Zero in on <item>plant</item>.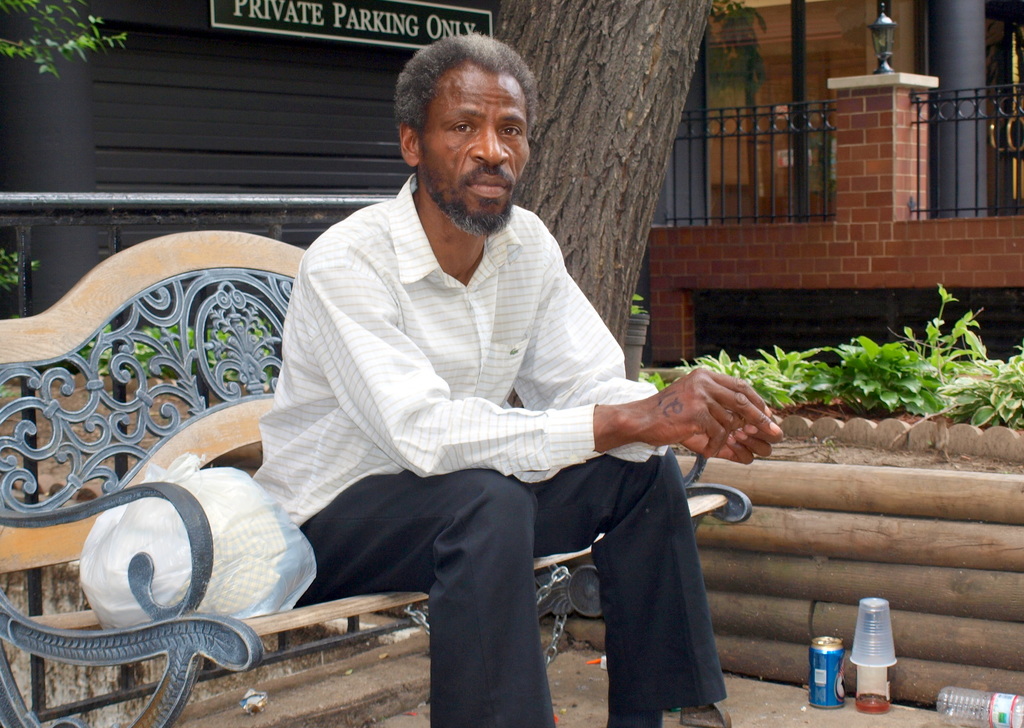
Zeroed in: left=0, top=0, right=125, bottom=75.
